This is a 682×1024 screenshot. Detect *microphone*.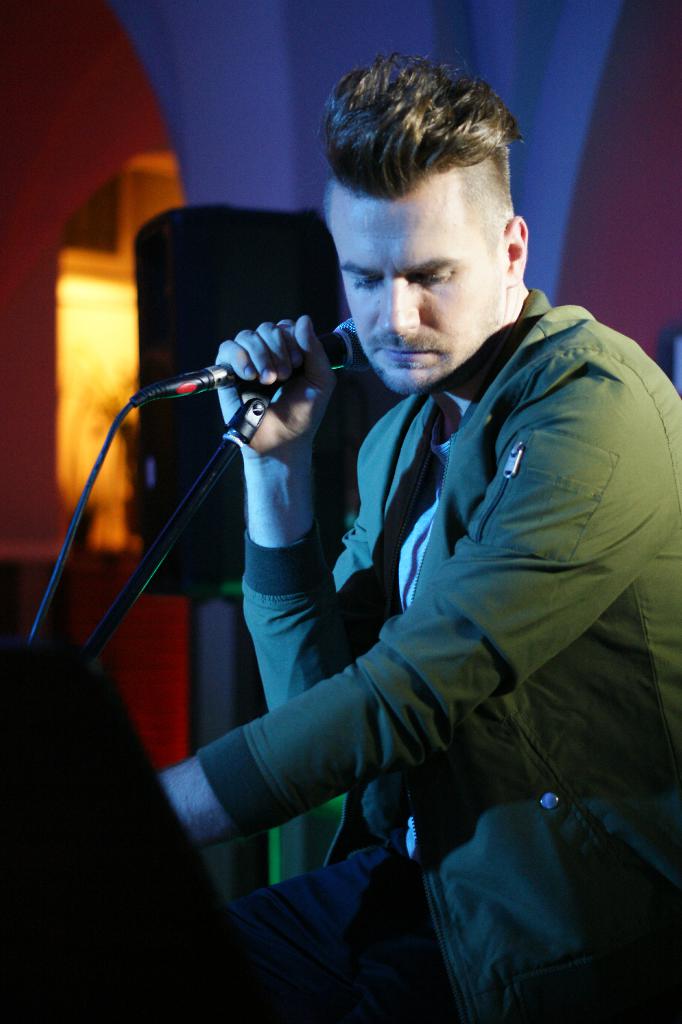
left=149, top=305, right=358, bottom=420.
